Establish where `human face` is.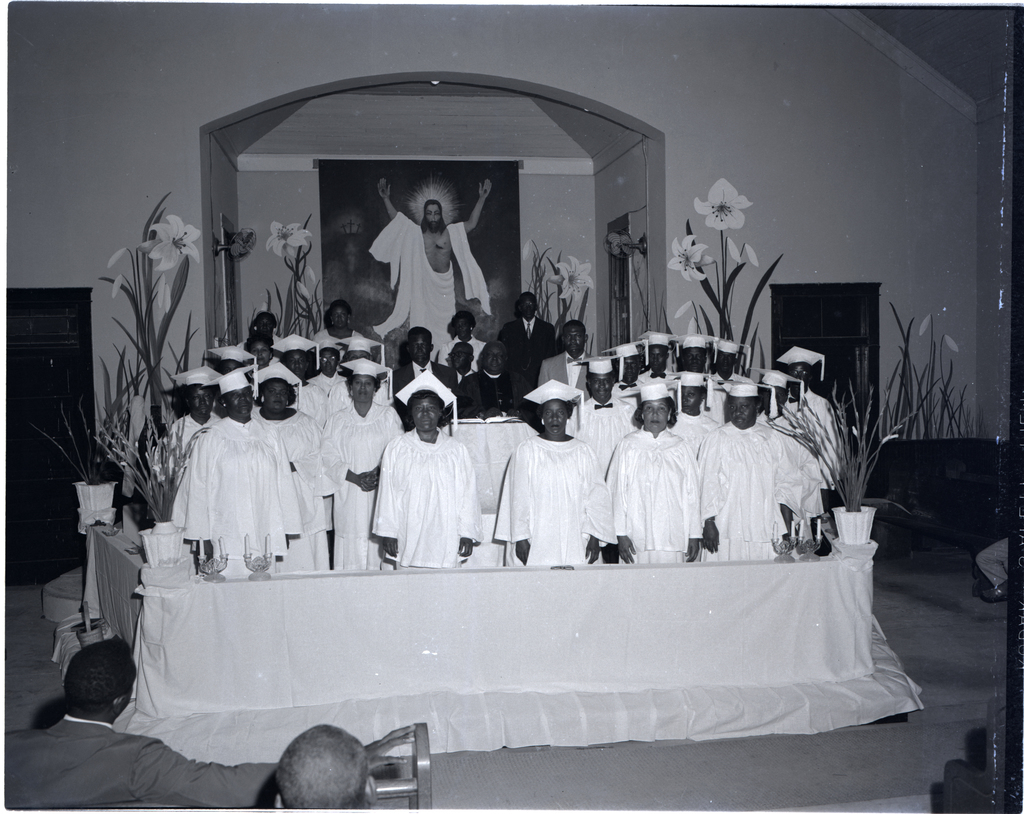
Established at bbox(449, 316, 468, 336).
